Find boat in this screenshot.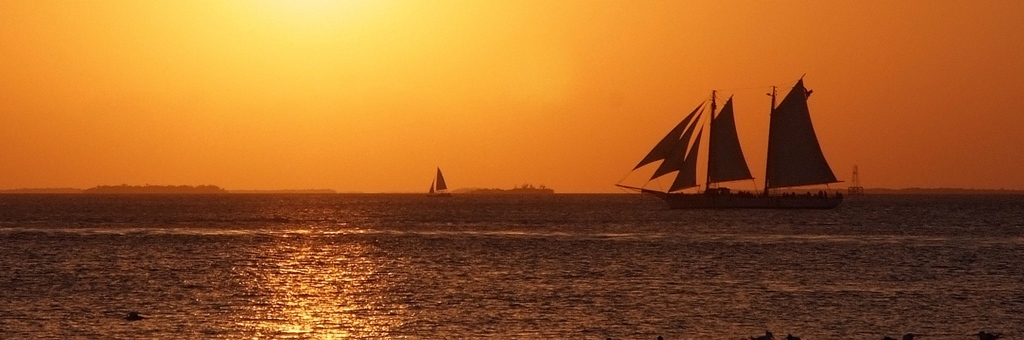
The bounding box for boat is BBox(616, 79, 804, 207).
